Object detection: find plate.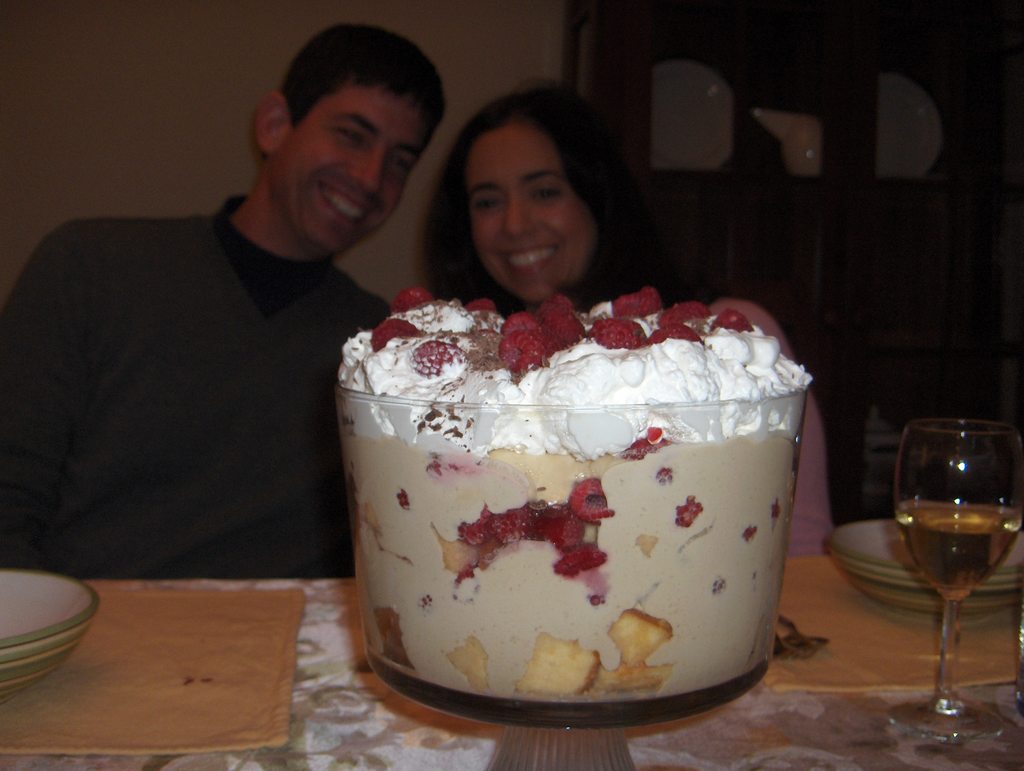
Rect(874, 77, 942, 177).
